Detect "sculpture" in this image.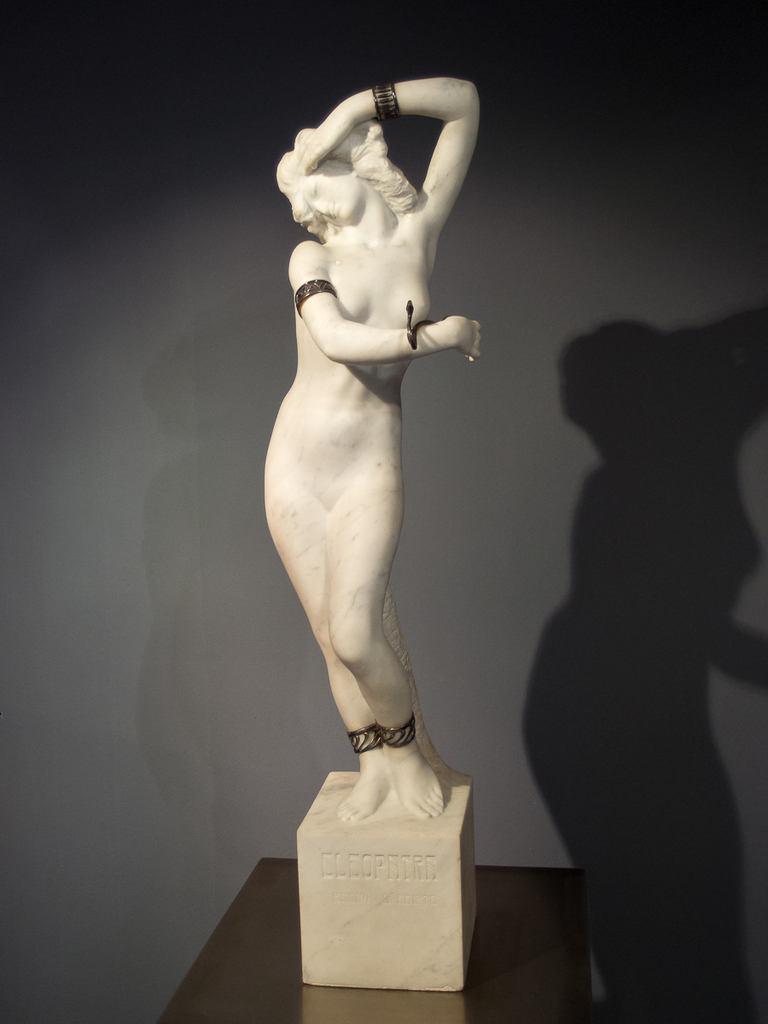
Detection: pyautogui.locateOnScreen(256, 23, 491, 829).
